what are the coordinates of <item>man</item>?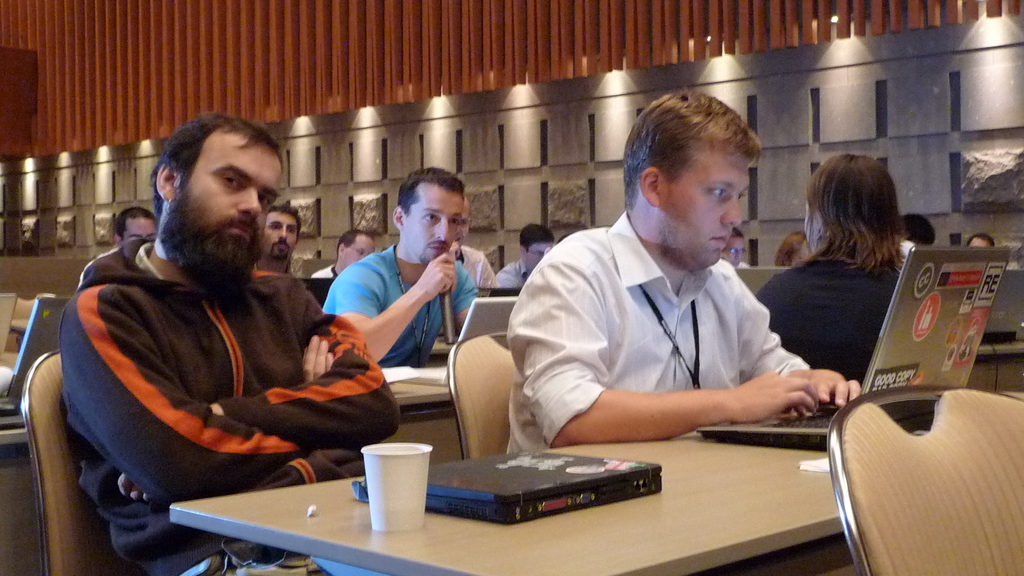
box(319, 170, 482, 364).
